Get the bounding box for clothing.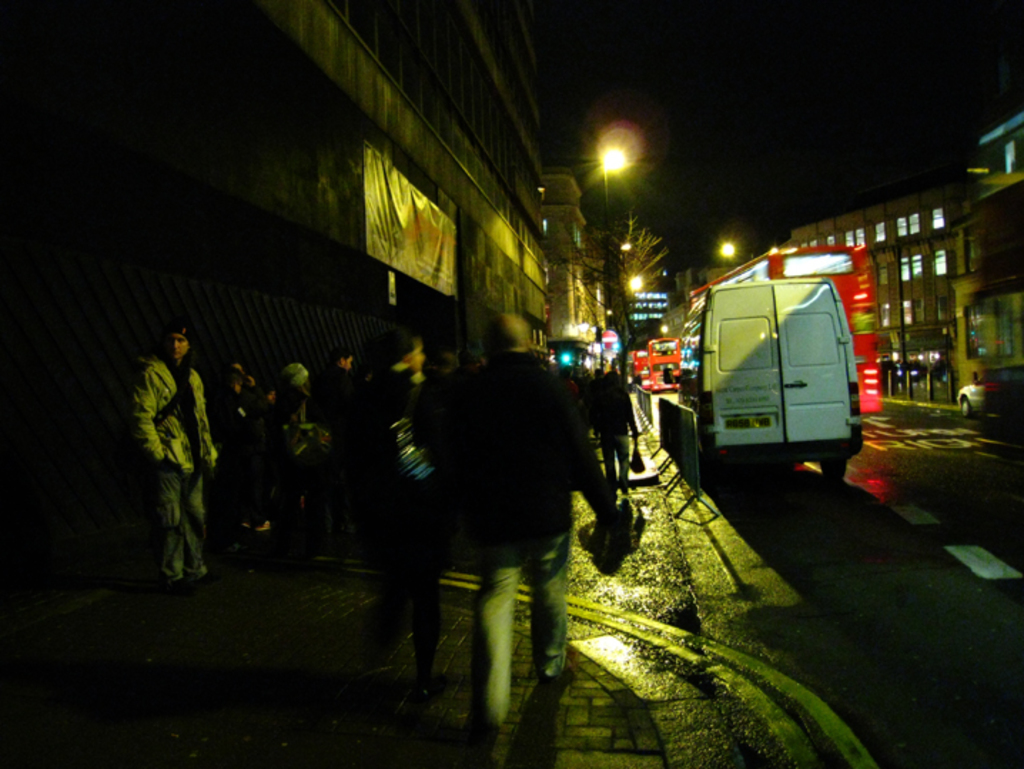
rect(314, 345, 347, 461).
